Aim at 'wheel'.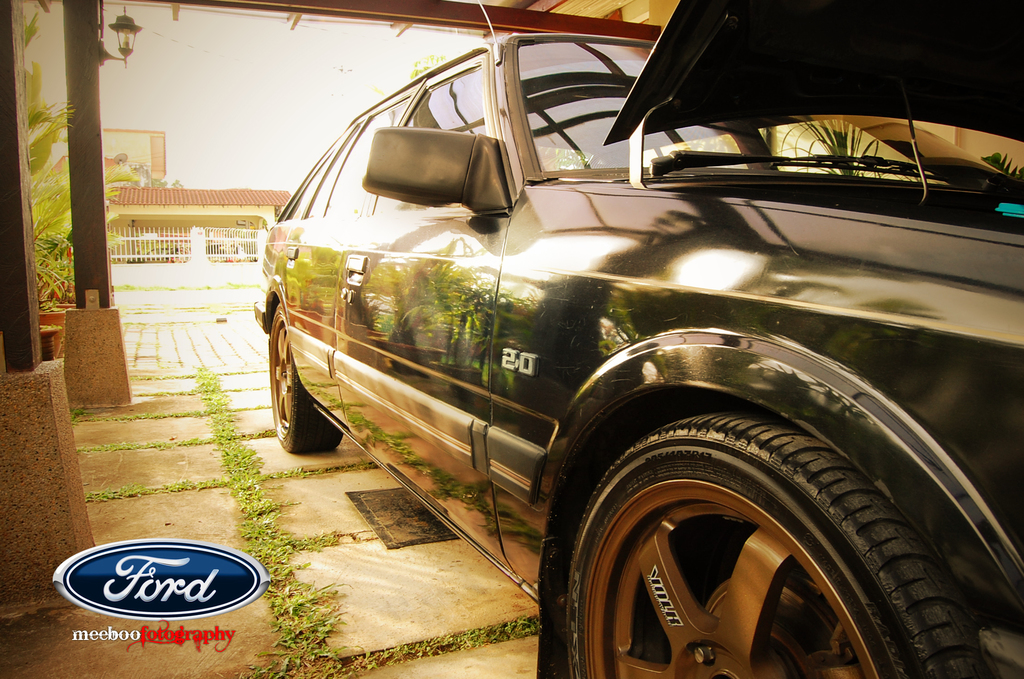
Aimed at x1=568 y1=413 x2=939 y2=665.
